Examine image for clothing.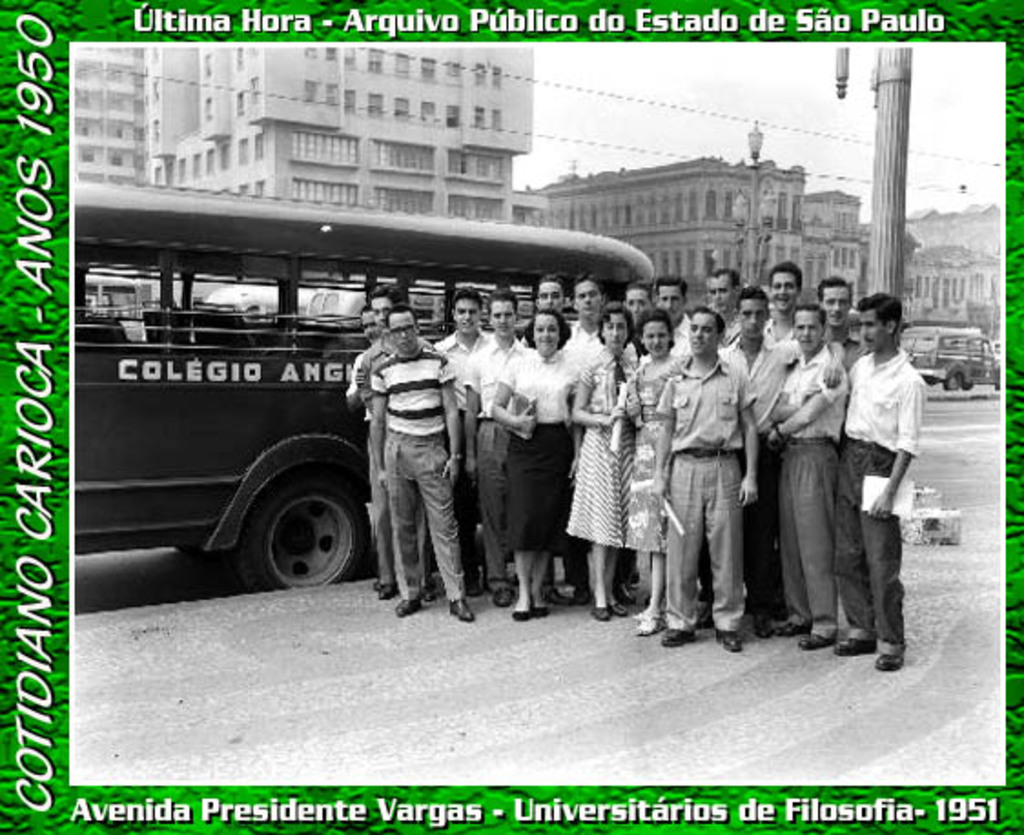
Examination result: 348:303:474:613.
